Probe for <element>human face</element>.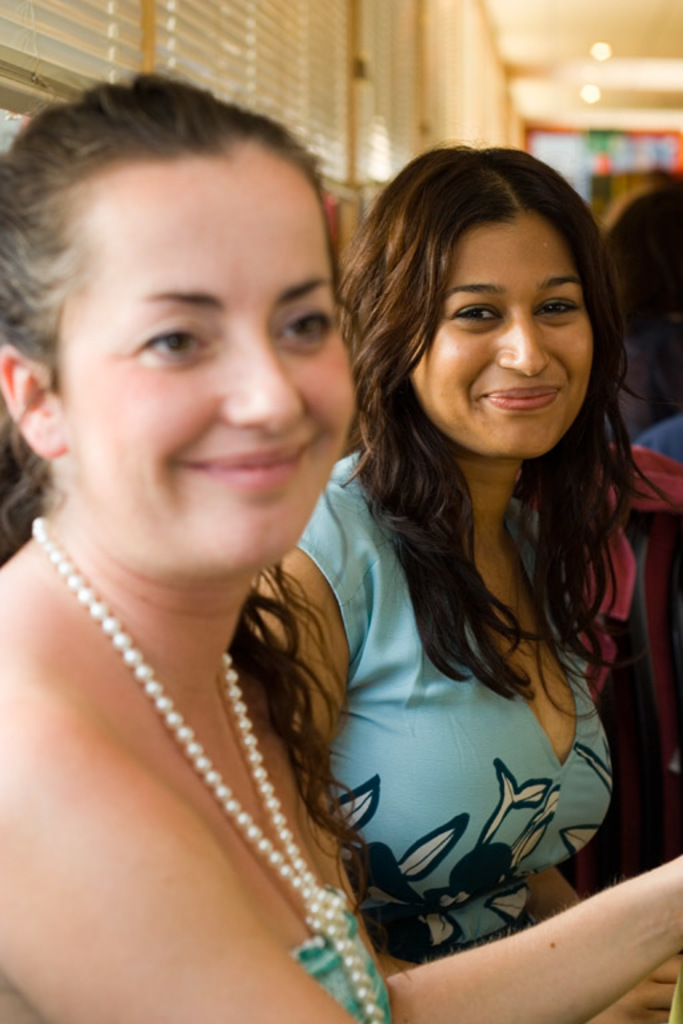
Probe result: bbox(406, 215, 592, 461).
